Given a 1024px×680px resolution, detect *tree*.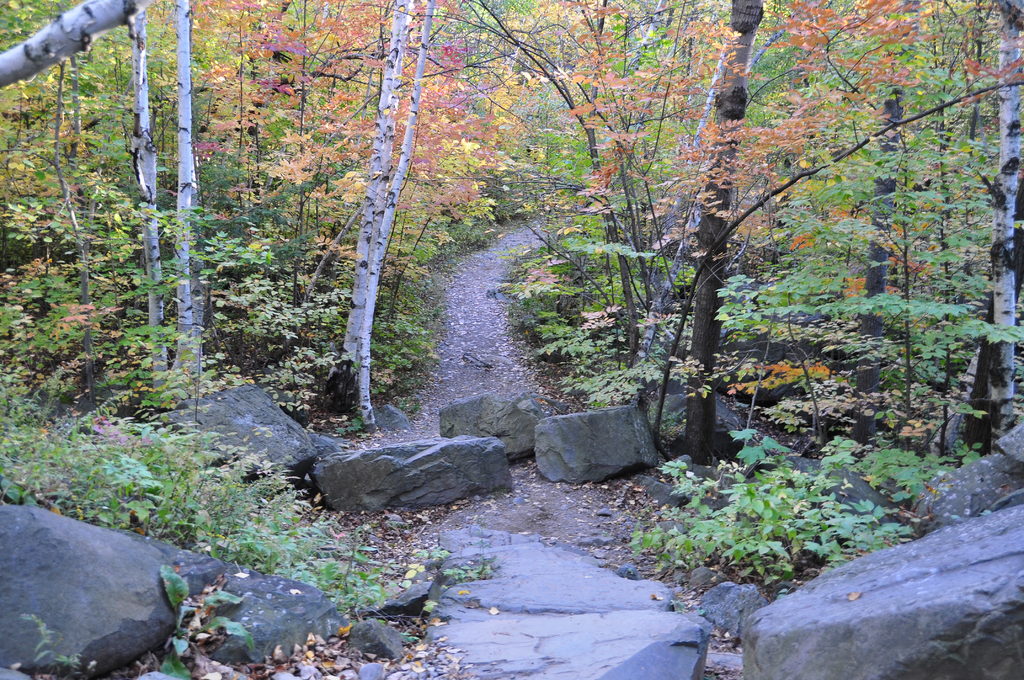
(left=267, top=0, right=473, bottom=426).
